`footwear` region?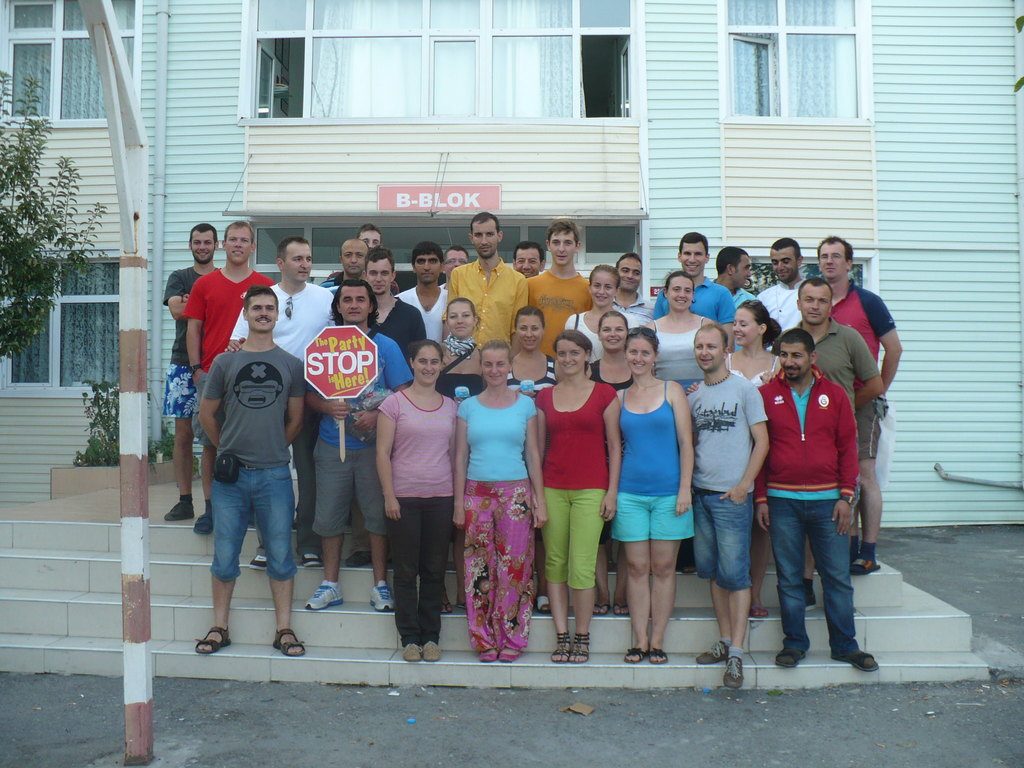
[x1=550, y1=628, x2=572, y2=666]
